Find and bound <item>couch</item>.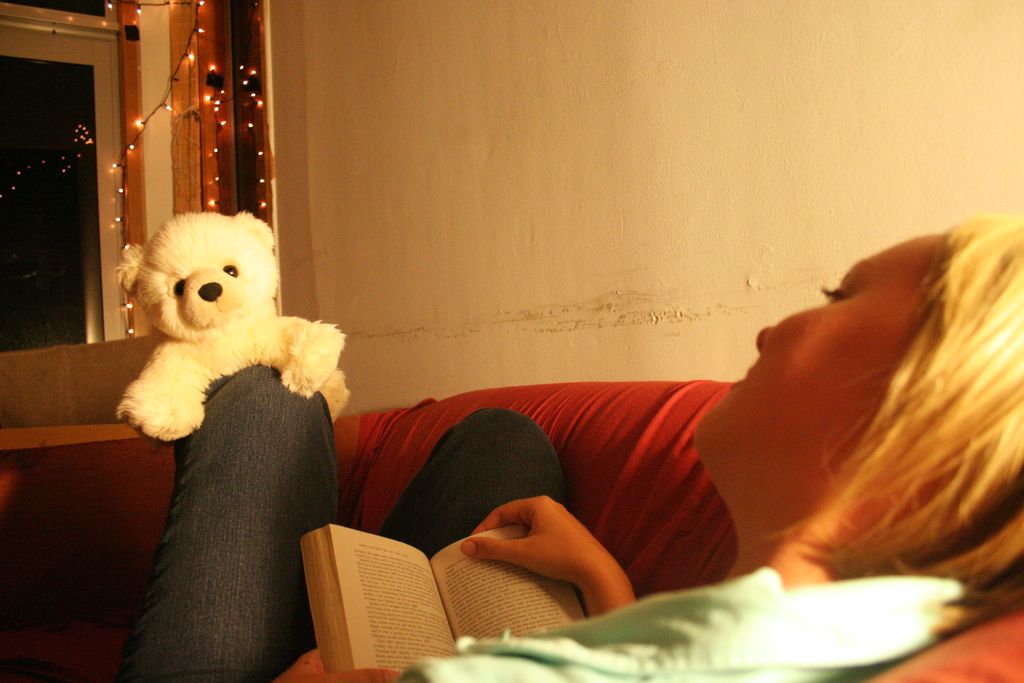
Bound: (x1=4, y1=386, x2=1023, y2=682).
